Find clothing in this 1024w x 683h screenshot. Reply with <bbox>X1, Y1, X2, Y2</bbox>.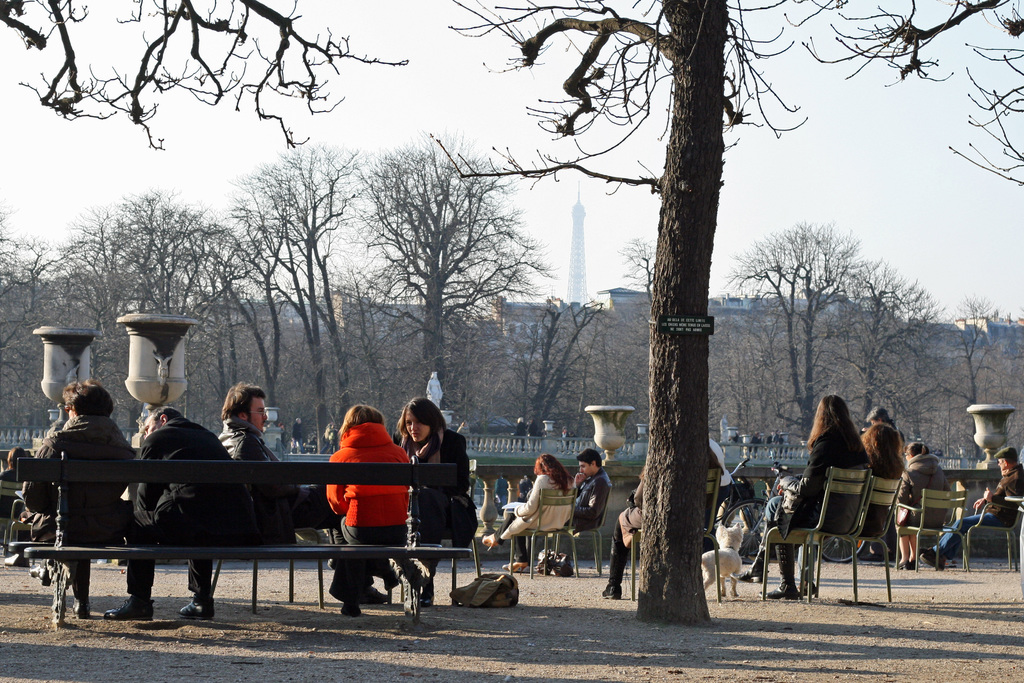
<bbox>899, 450, 941, 541</bbox>.
